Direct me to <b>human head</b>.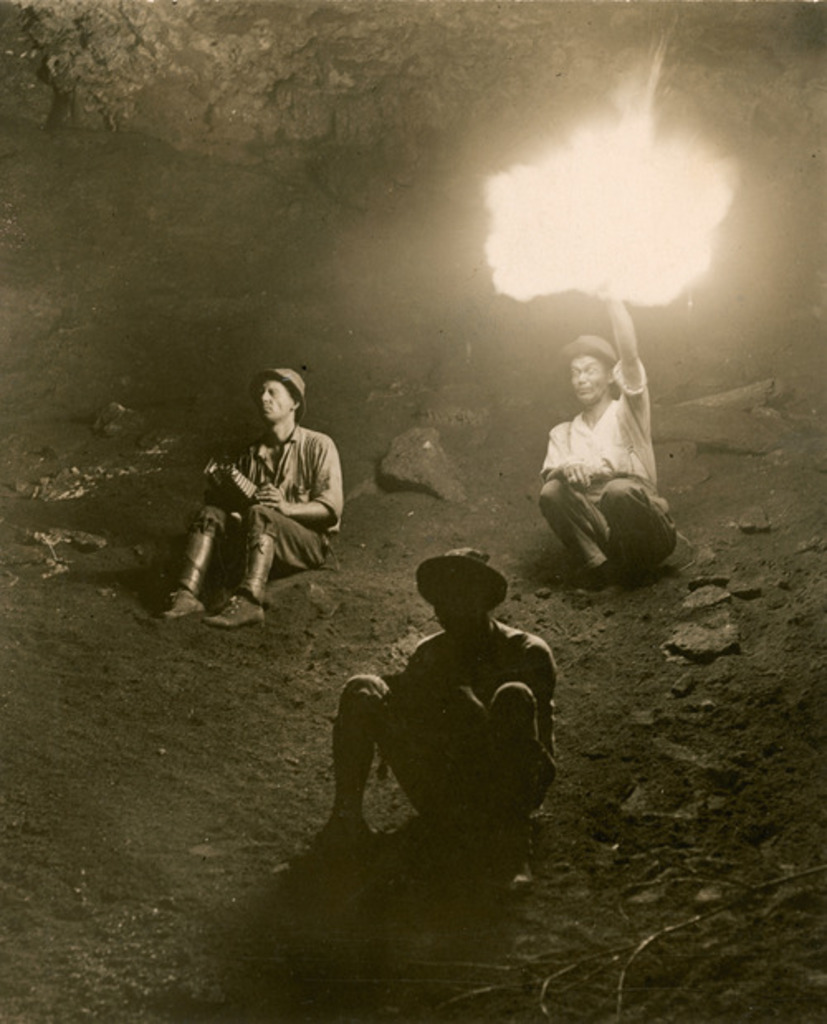
Direction: x1=418 y1=546 x2=513 y2=642.
